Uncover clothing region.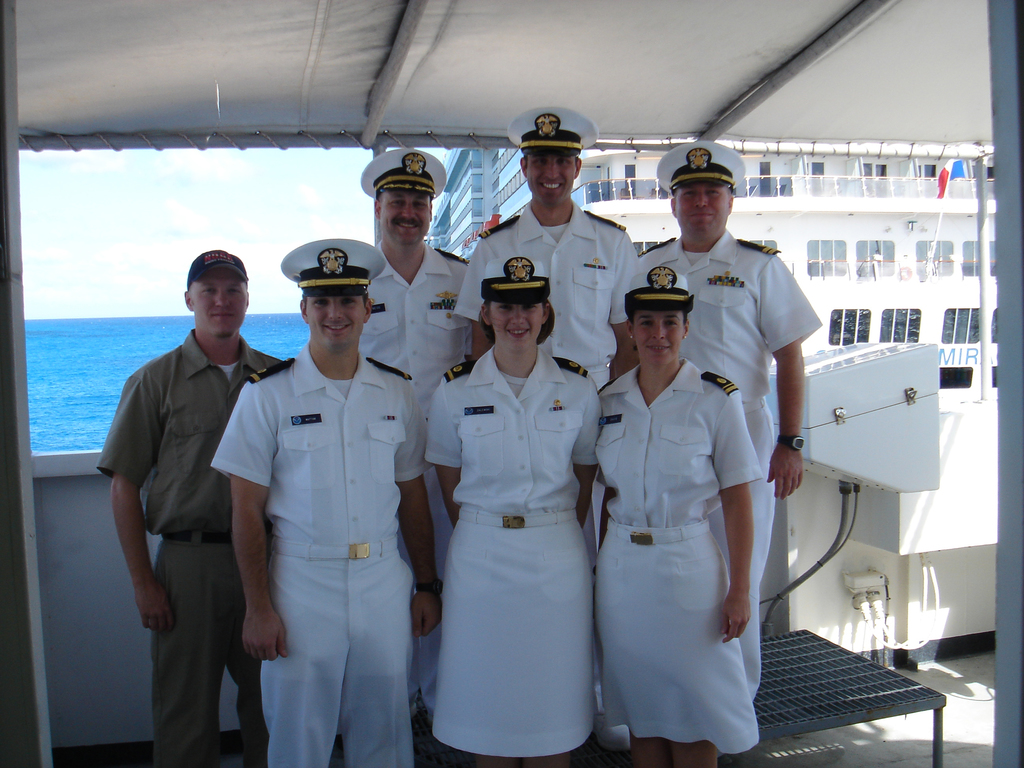
Uncovered: Rect(96, 331, 289, 767).
